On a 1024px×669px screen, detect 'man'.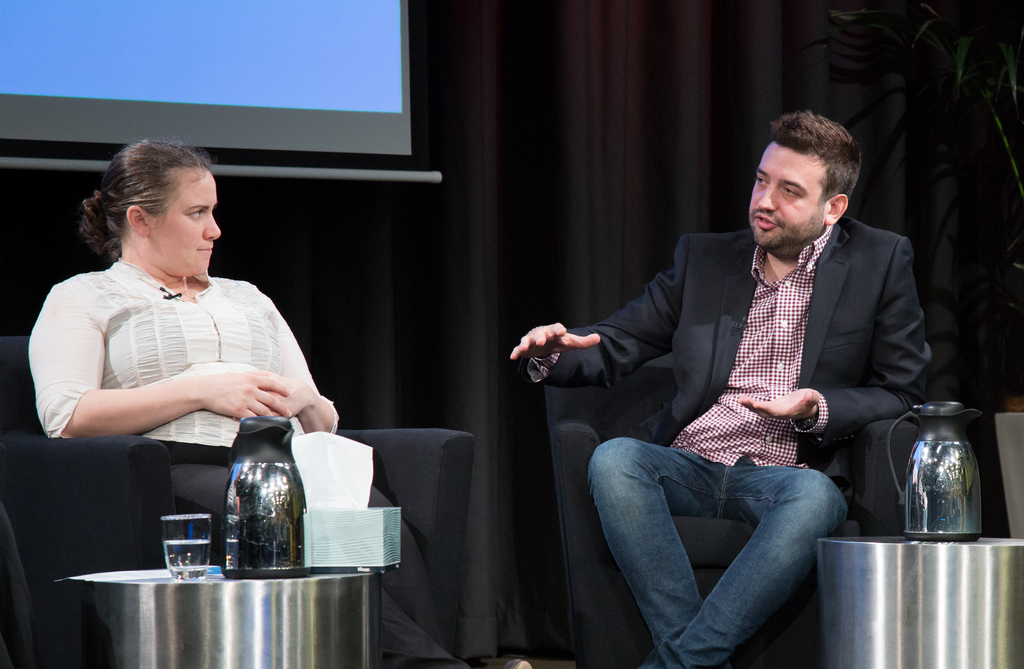
bbox(508, 104, 939, 668).
